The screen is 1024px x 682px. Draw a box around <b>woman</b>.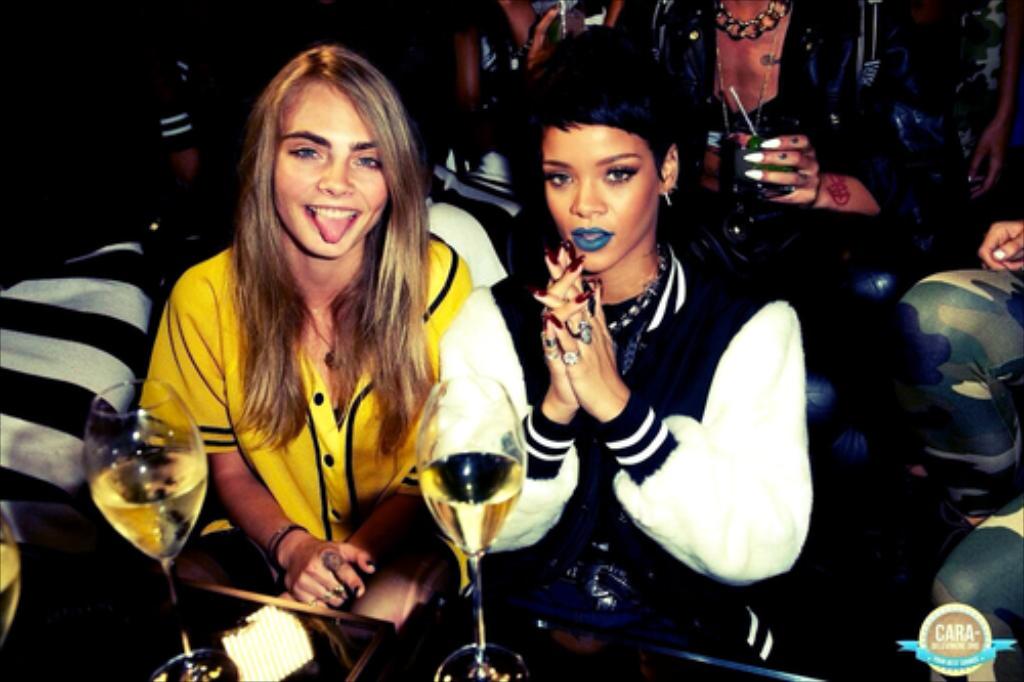
detection(123, 41, 485, 680).
